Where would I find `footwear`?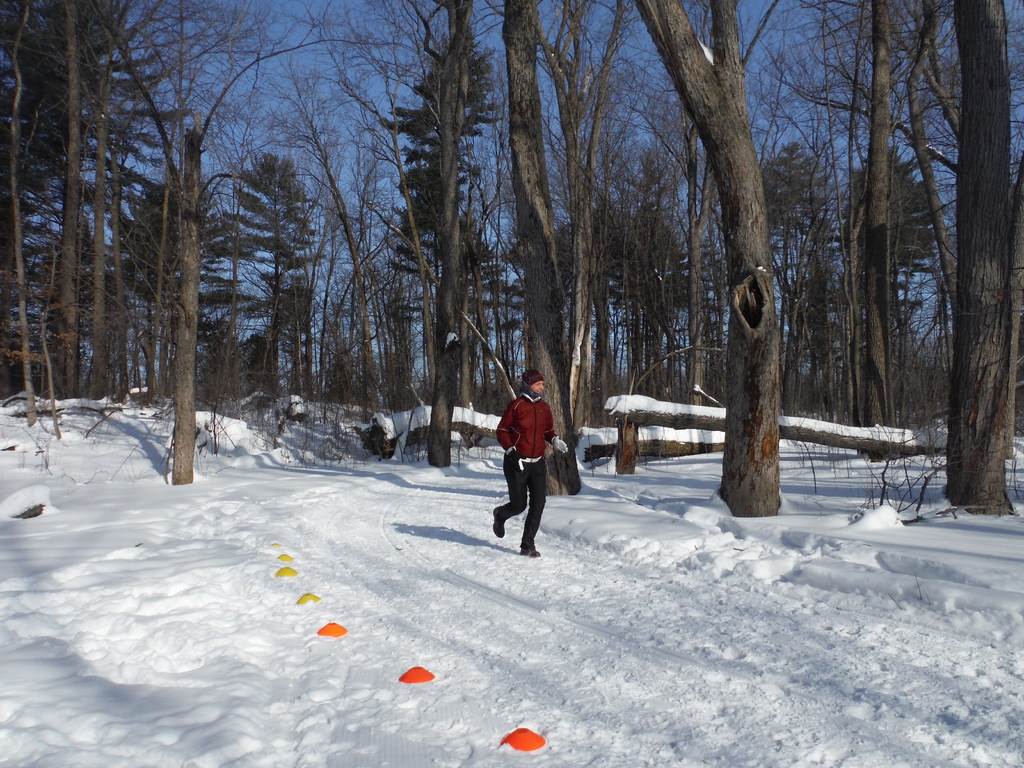
At [490, 504, 507, 540].
